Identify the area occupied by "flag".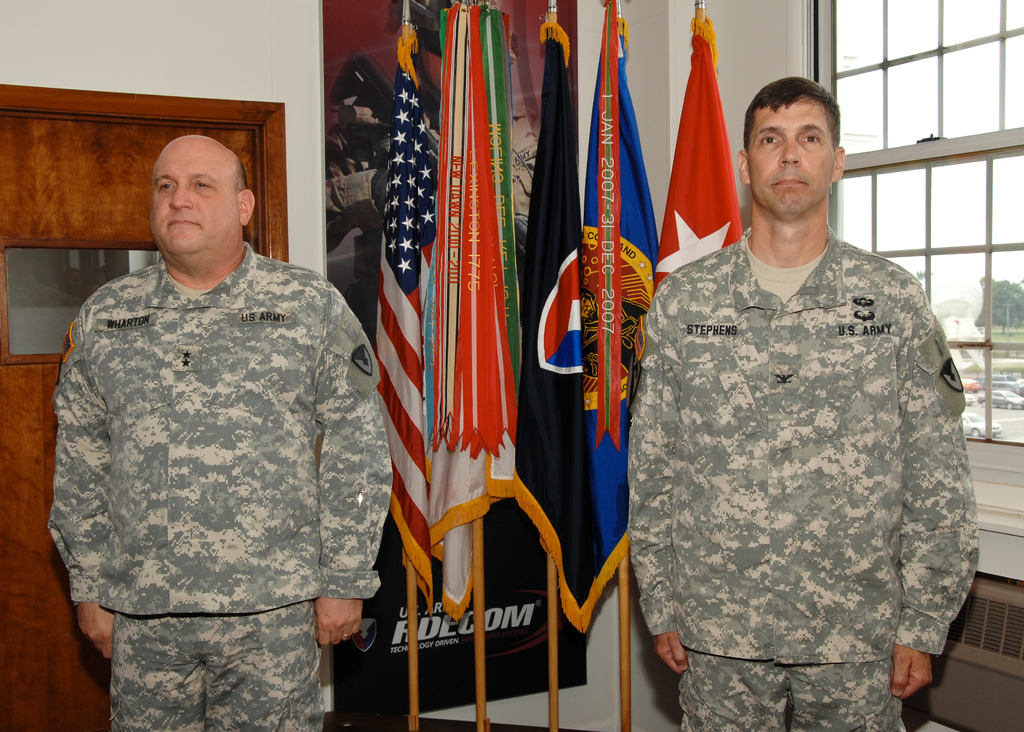
Area: x1=504, y1=5, x2=627, y2=629.
